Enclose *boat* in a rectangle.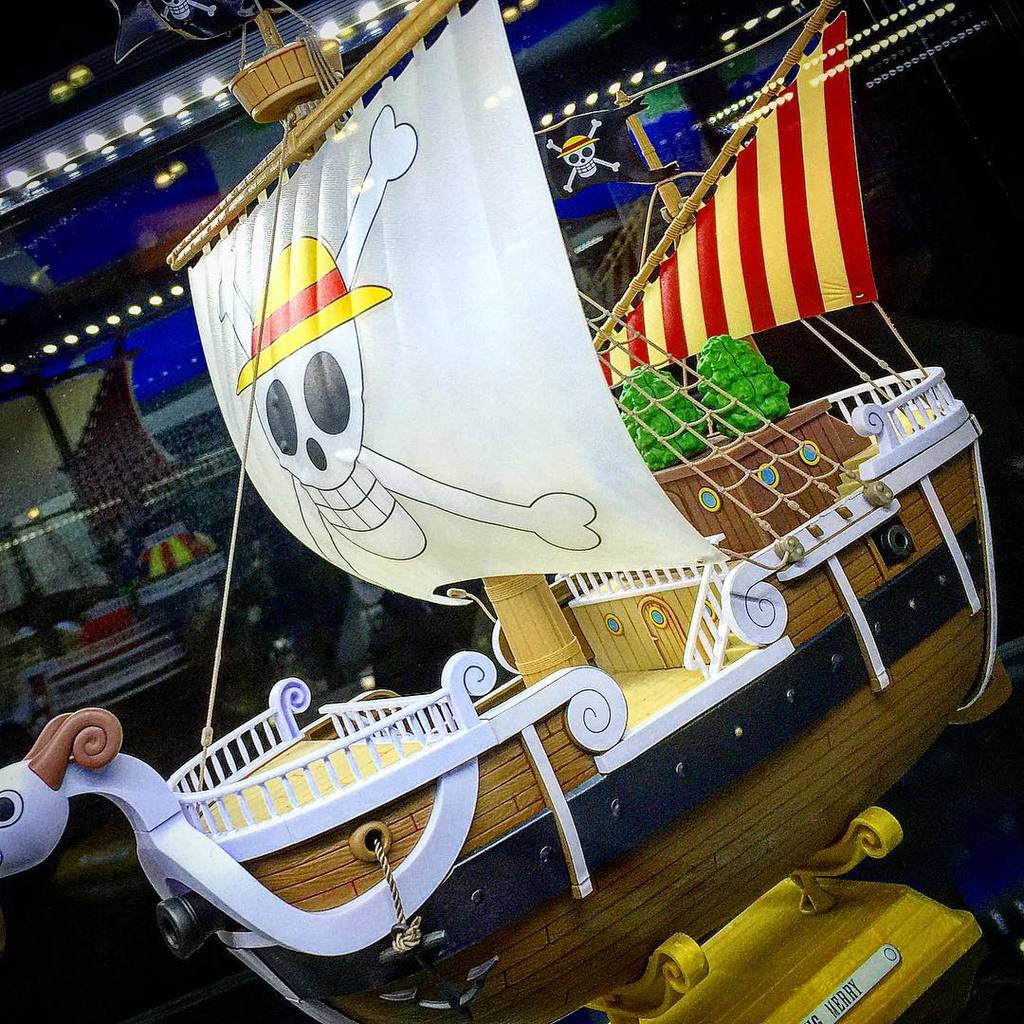
<box>72,0,1014,938</box>.
